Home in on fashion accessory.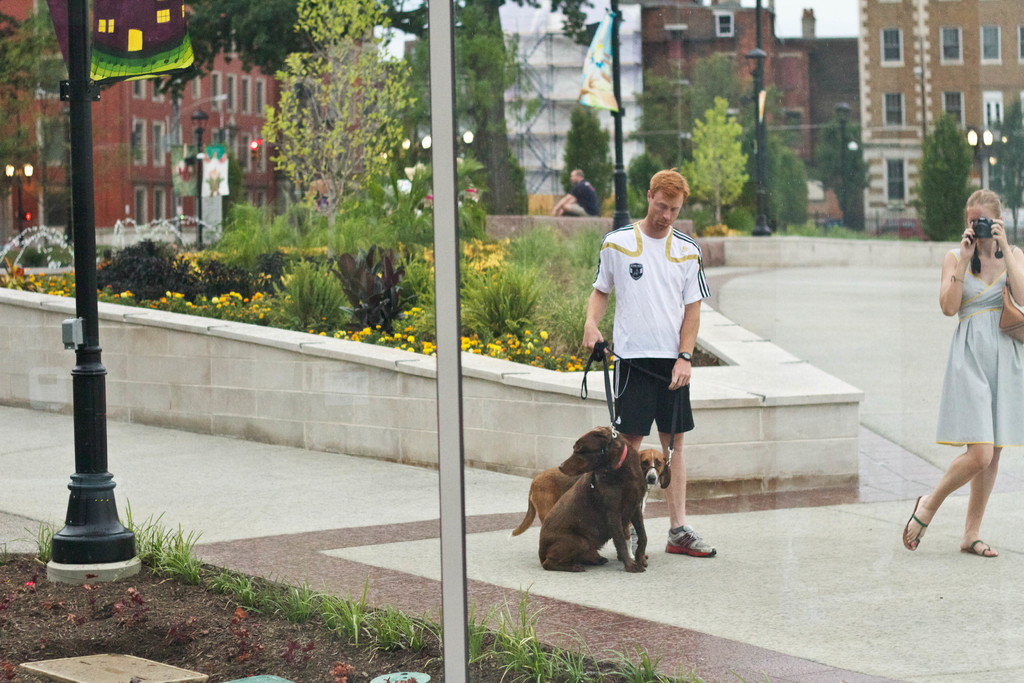
Homed in at left=958, top=539, right=1002, bottom=561.
